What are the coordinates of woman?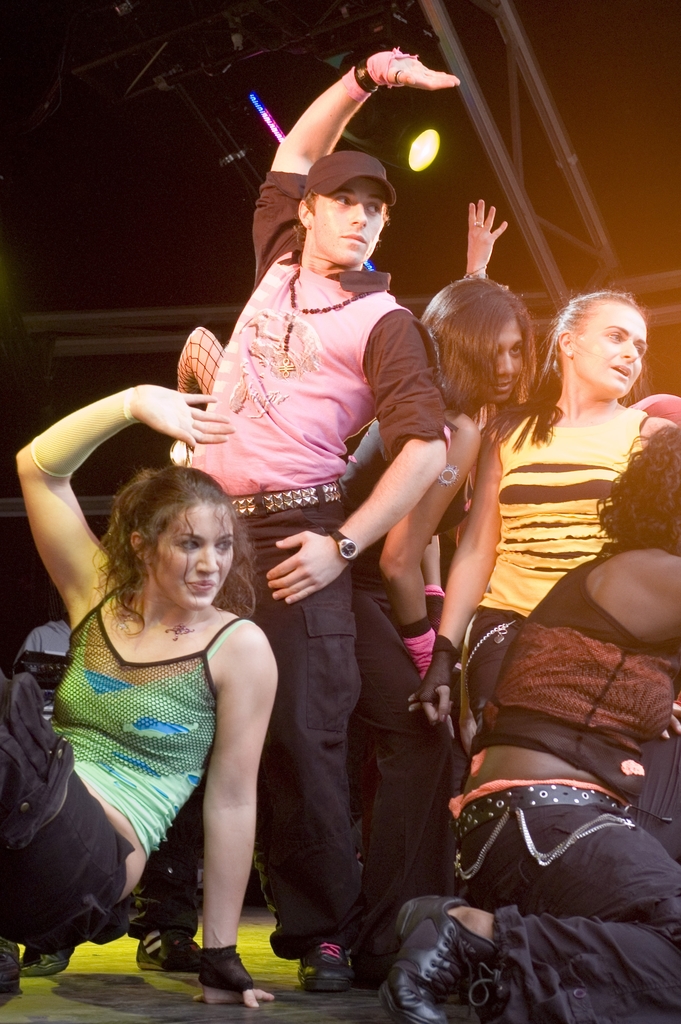
bbox(407, 285, 669, 767).
